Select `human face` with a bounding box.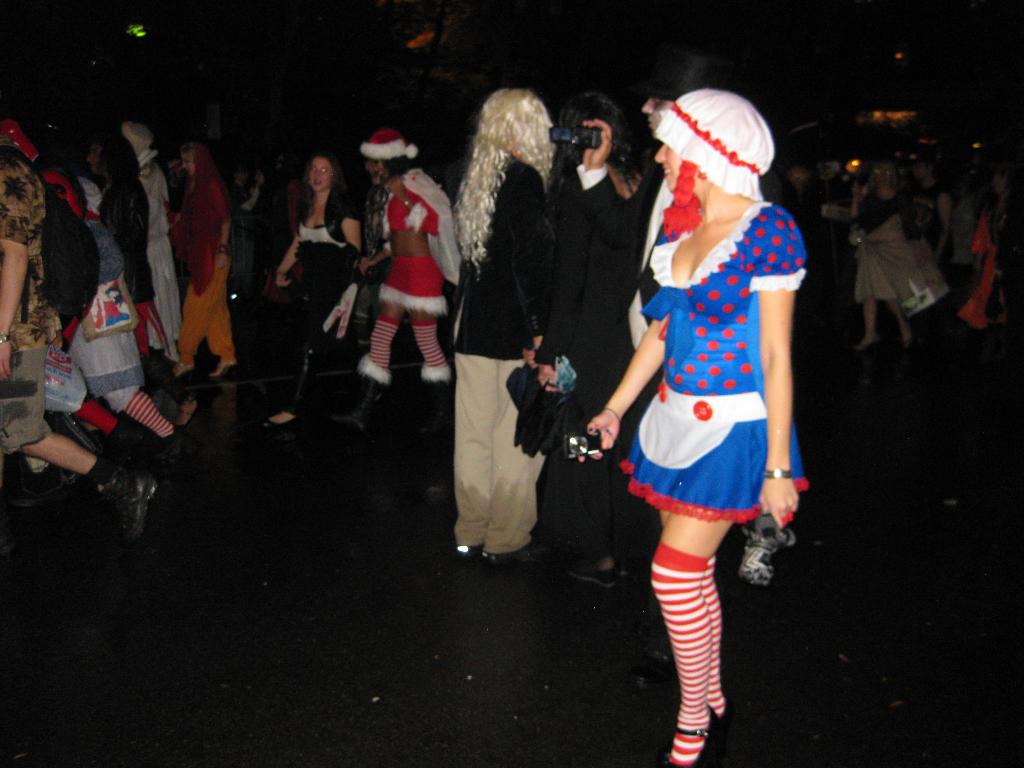
<box>639,97,675,137</box>.
